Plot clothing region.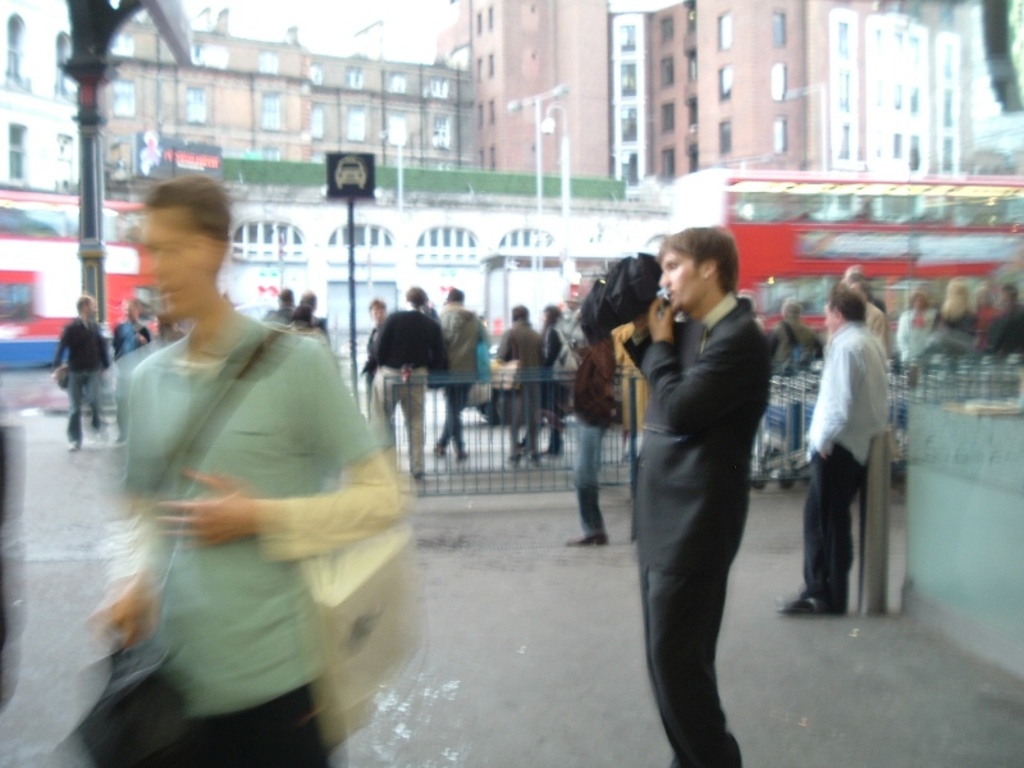
Plotted at [623,298,768,767].
